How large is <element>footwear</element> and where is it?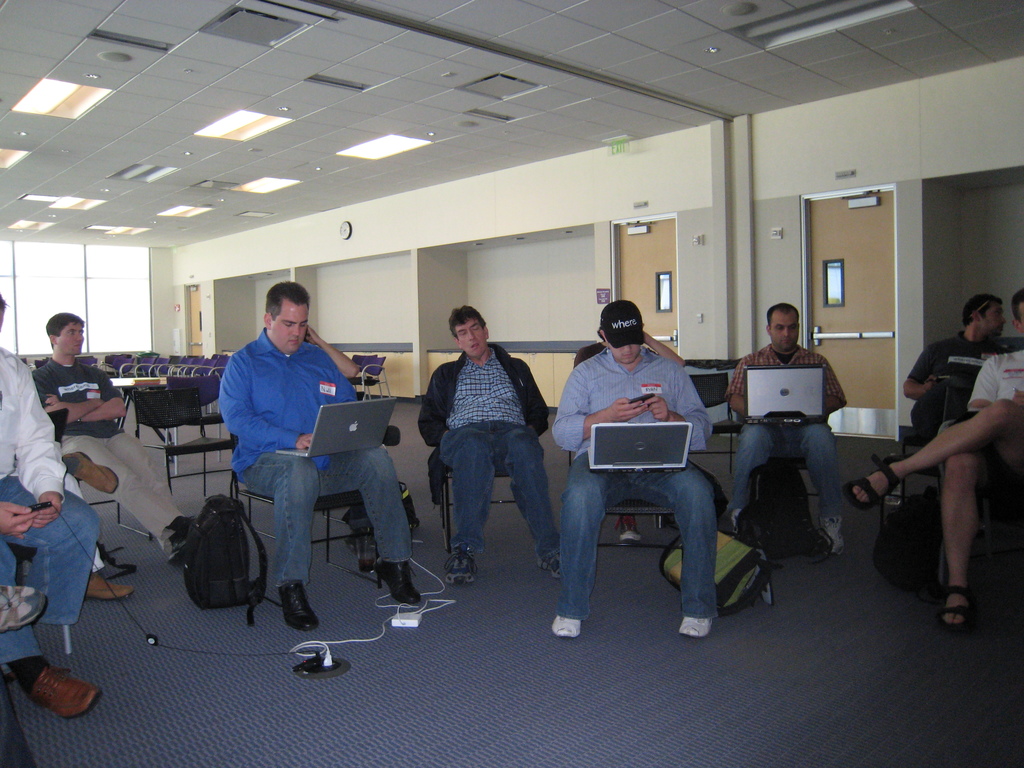
Bounding box: 0 587 52 636.
